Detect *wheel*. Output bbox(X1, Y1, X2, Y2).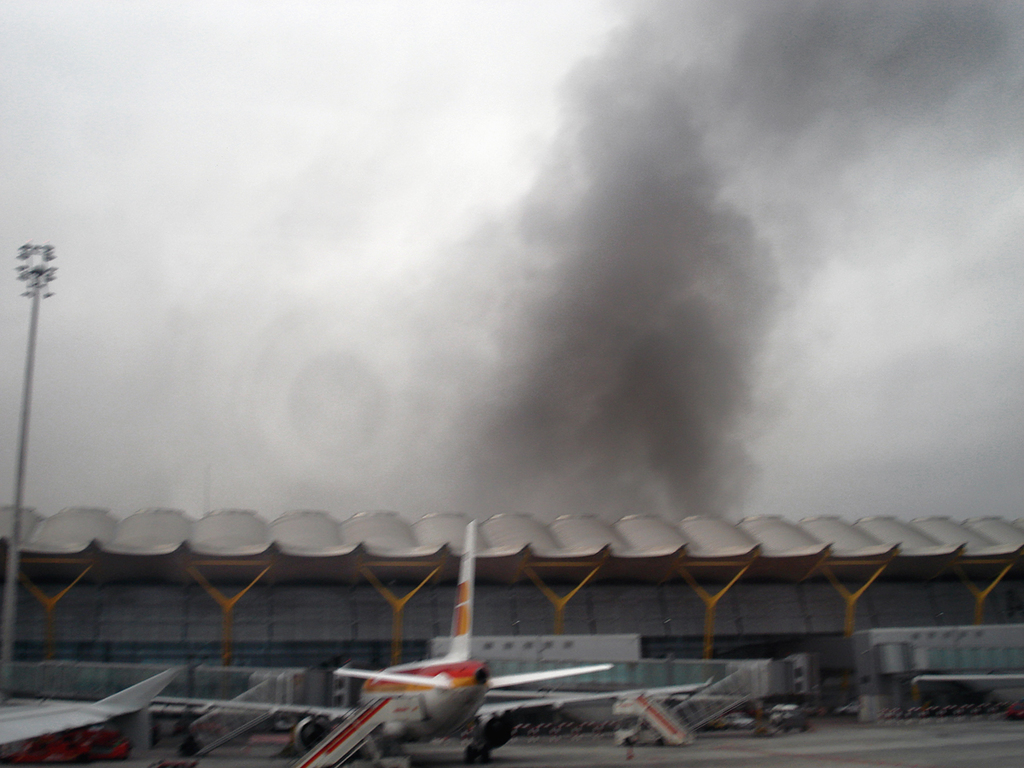
bbox(289, 716, 332, 755).
